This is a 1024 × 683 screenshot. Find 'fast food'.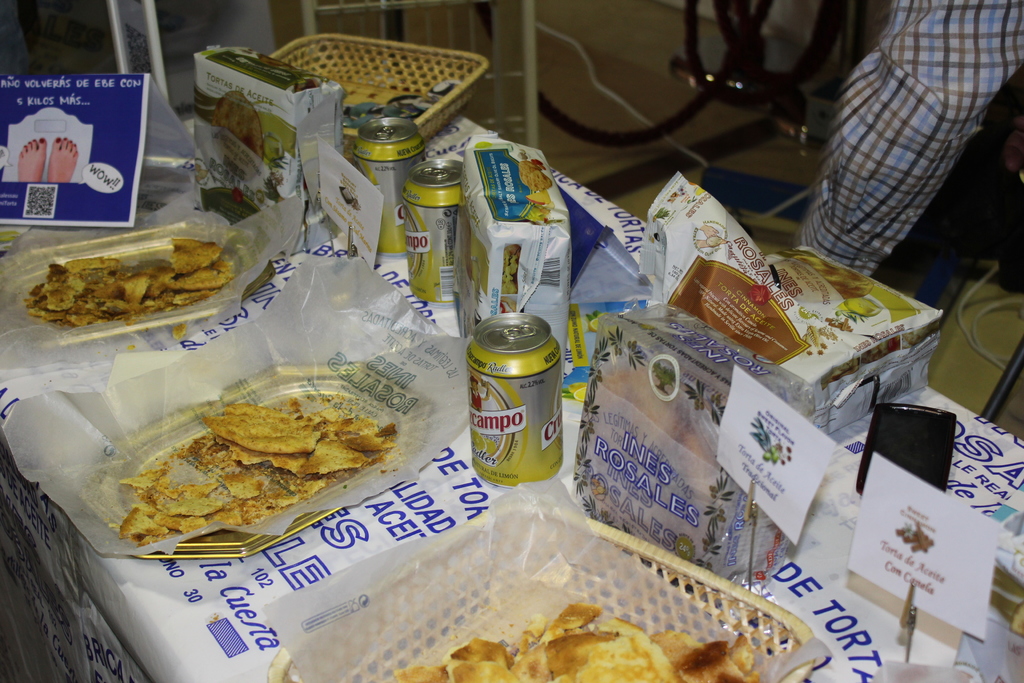
Bounding box: [122,403,404,539].
